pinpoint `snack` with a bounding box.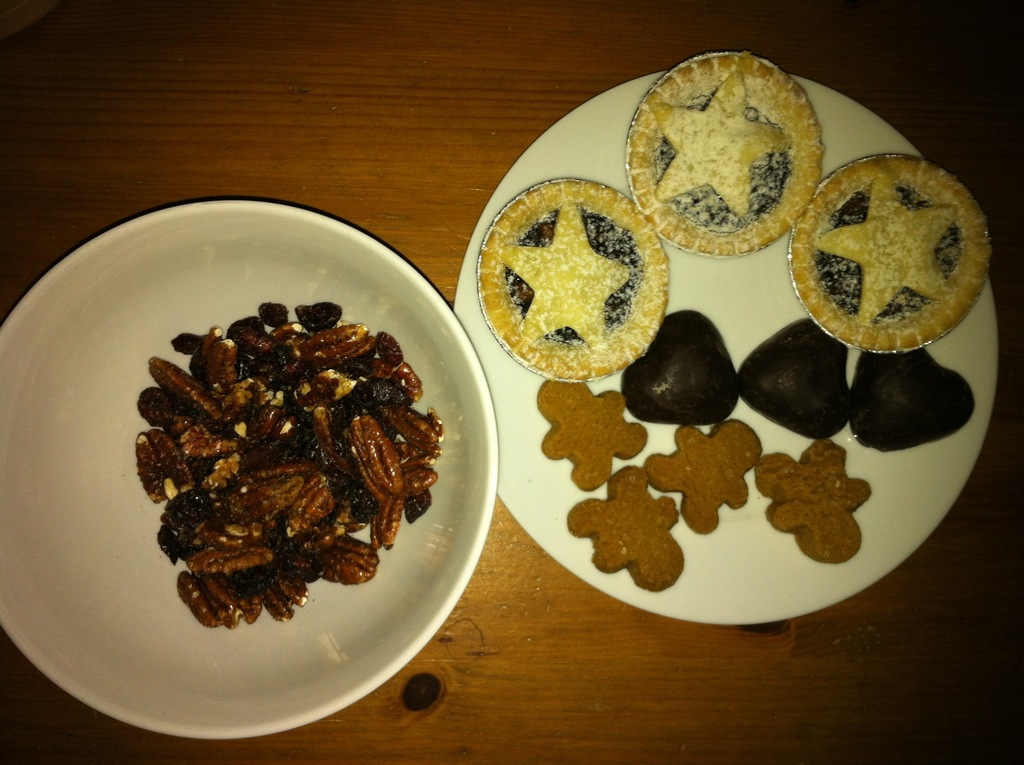
select_region(847, 339, 976, 455).
